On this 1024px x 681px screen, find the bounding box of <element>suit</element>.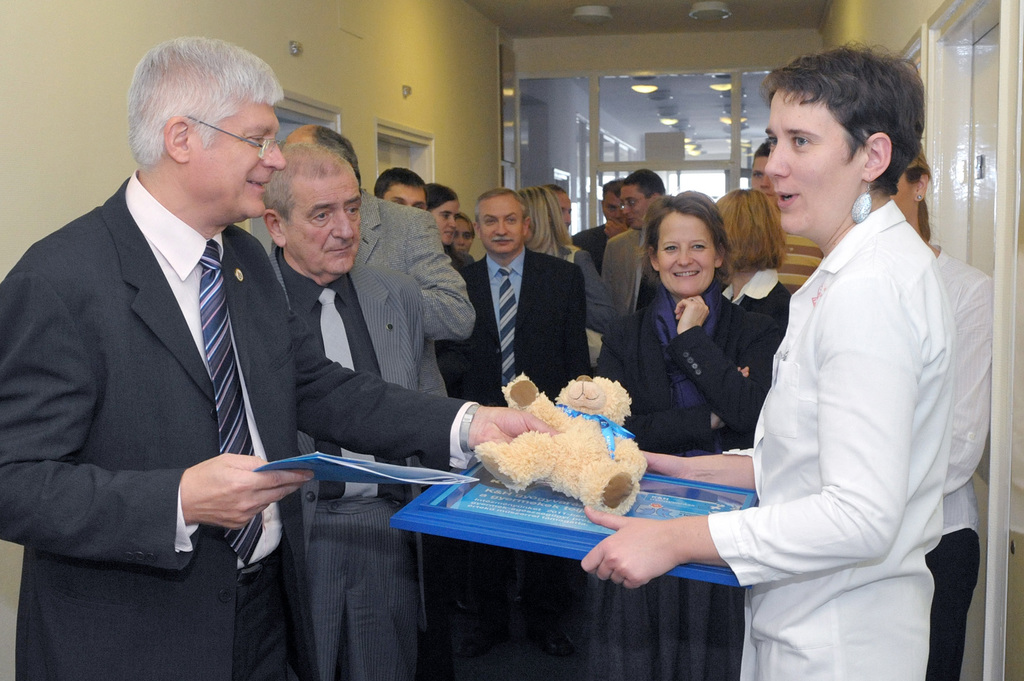
Bounding box: [714, 267, 799, 330].
